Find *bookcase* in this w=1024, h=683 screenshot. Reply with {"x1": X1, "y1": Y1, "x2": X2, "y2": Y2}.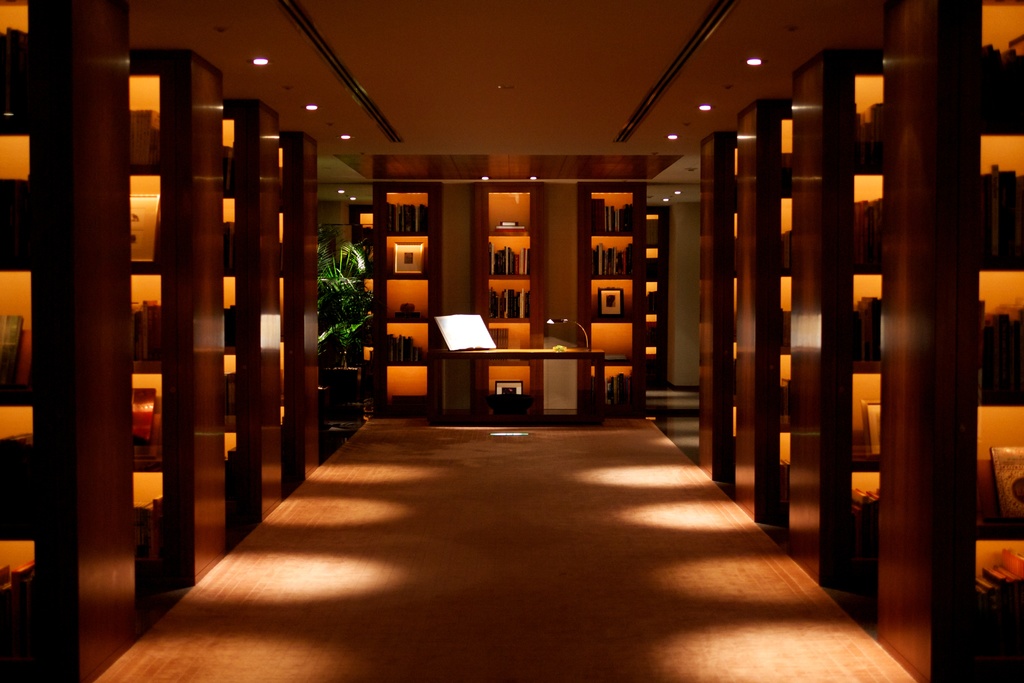
{"x1": 700, "y1": 130, "x2": 735, "y2": 482}.
